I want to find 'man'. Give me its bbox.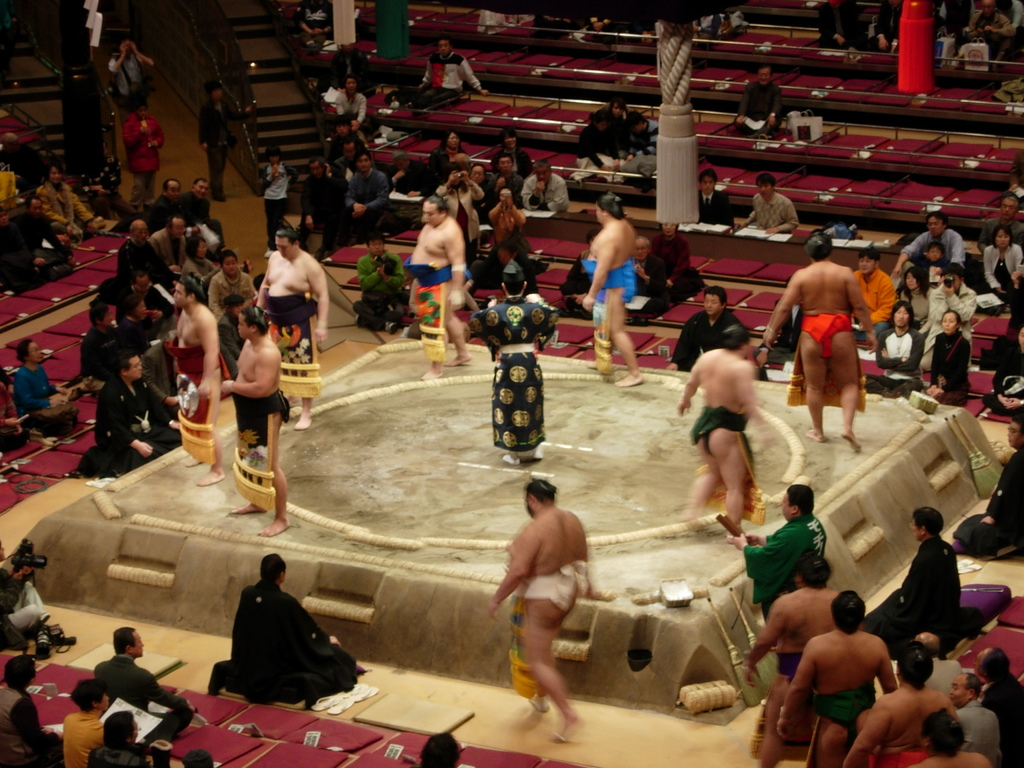
(842, 642, 959, 767).
